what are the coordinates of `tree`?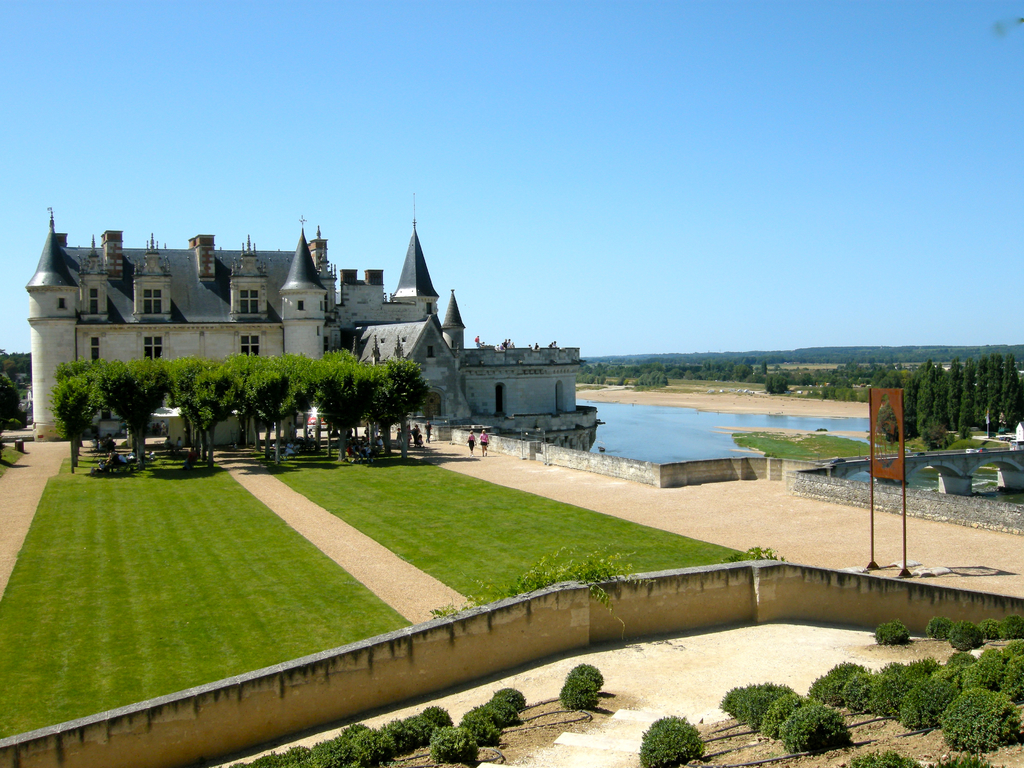
161 346 218 448.
